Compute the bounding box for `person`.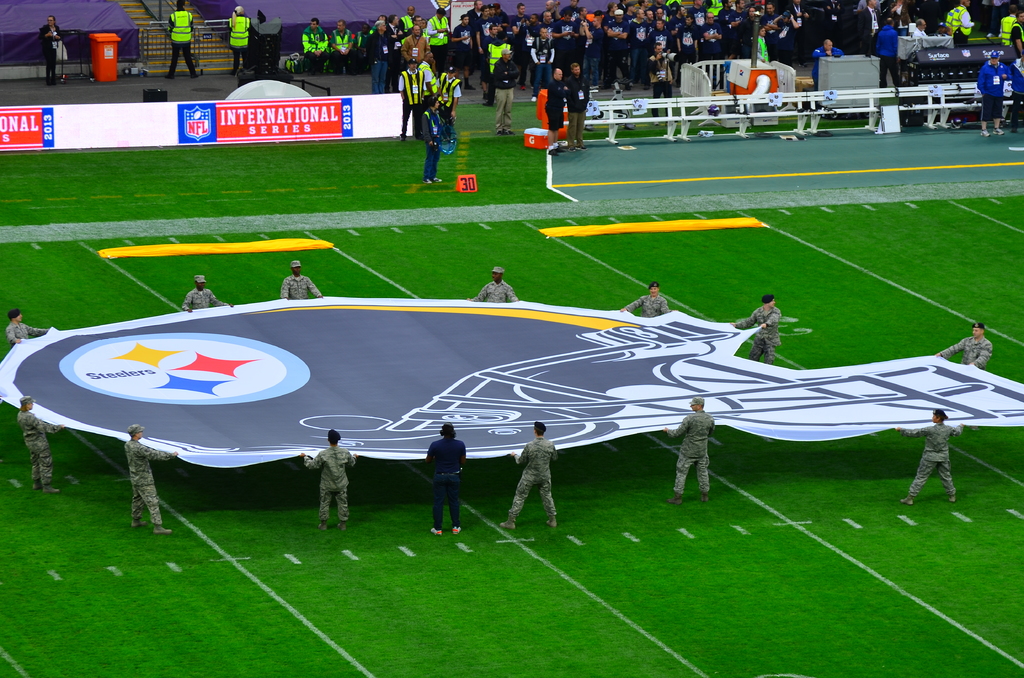
(x1=498, y1=422, x2=557, y2=526).
